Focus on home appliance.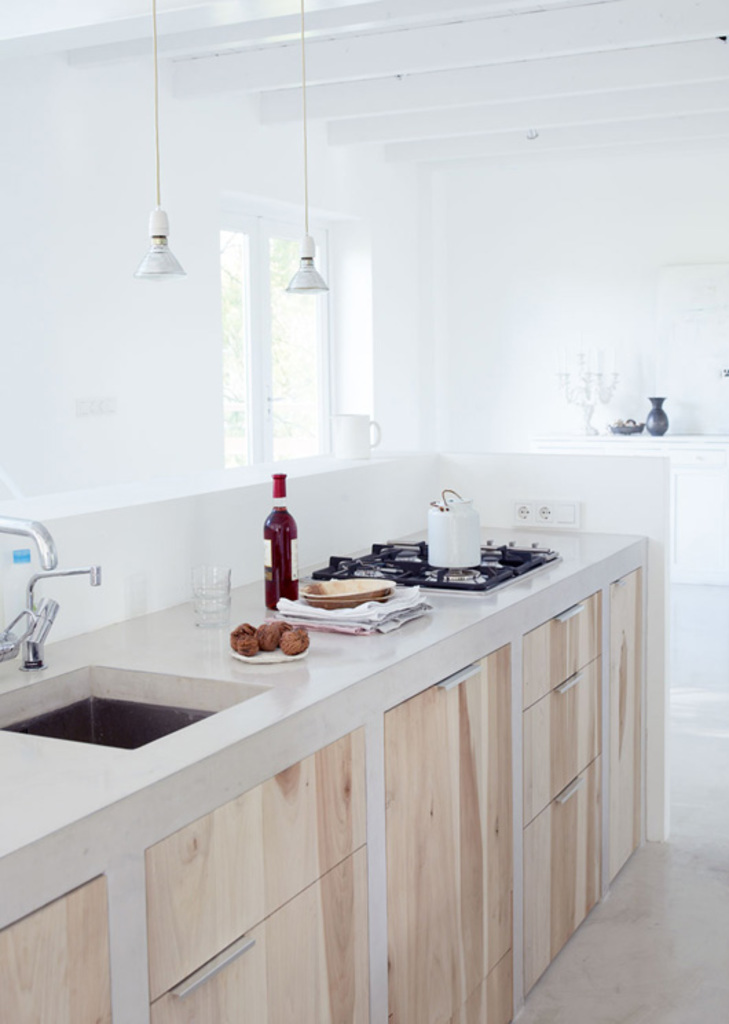
Focused at bbox=[298, 541, 567, 599].
